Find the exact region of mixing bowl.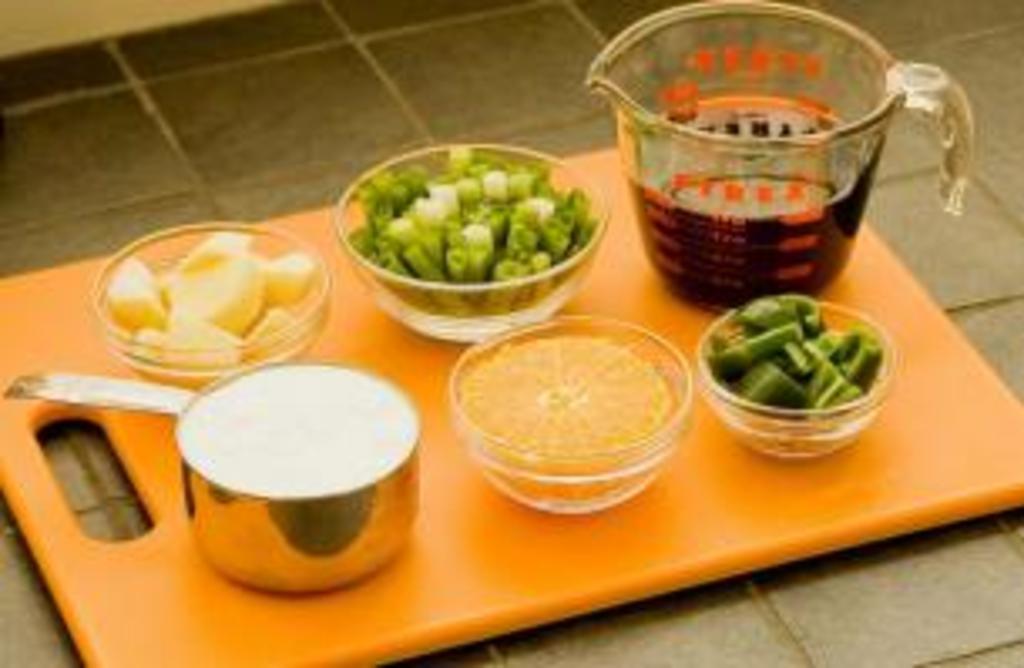
Exact region: rect(332, 141, 611, 342).
